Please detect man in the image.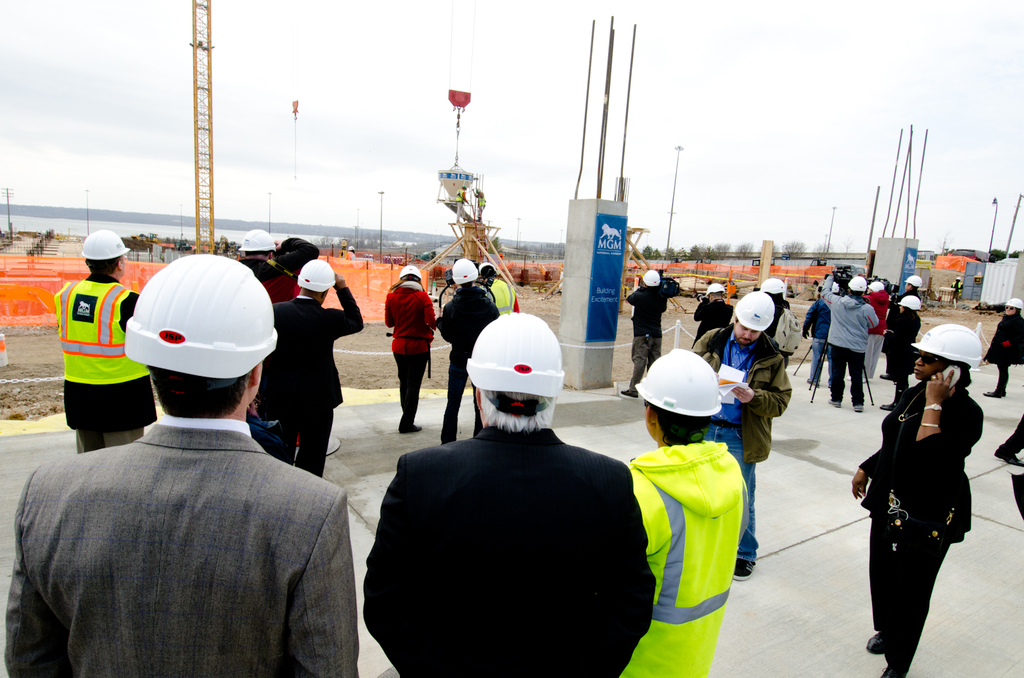
(x1=436, y1=255, x2=501, y2=444).
